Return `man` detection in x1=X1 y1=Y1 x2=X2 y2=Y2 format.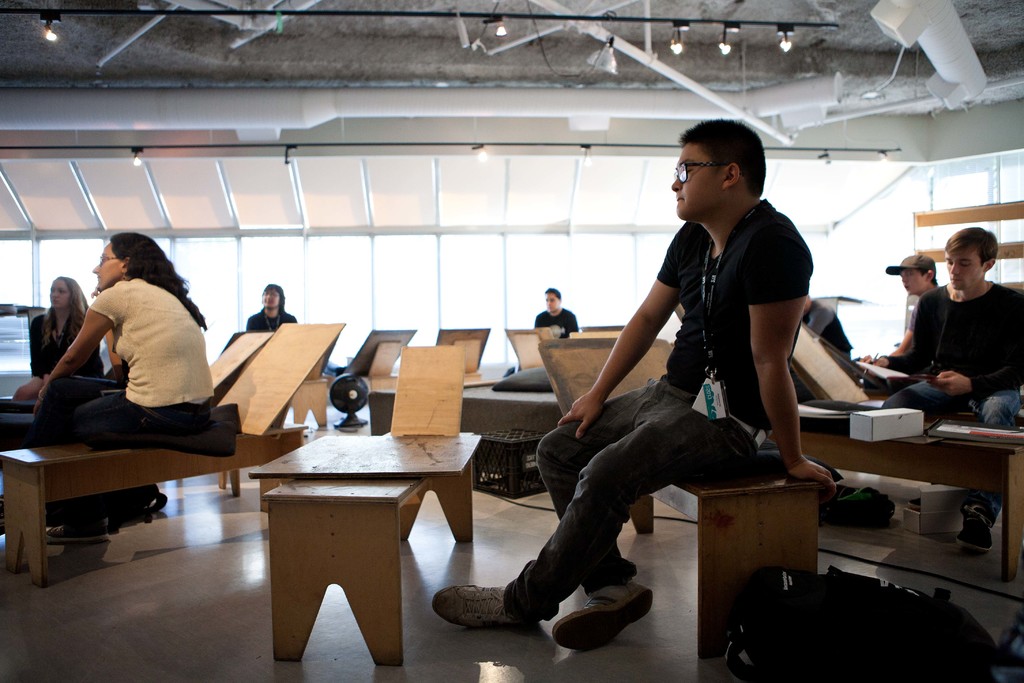
x1=509 y1=152 x2=831 y2=643.
